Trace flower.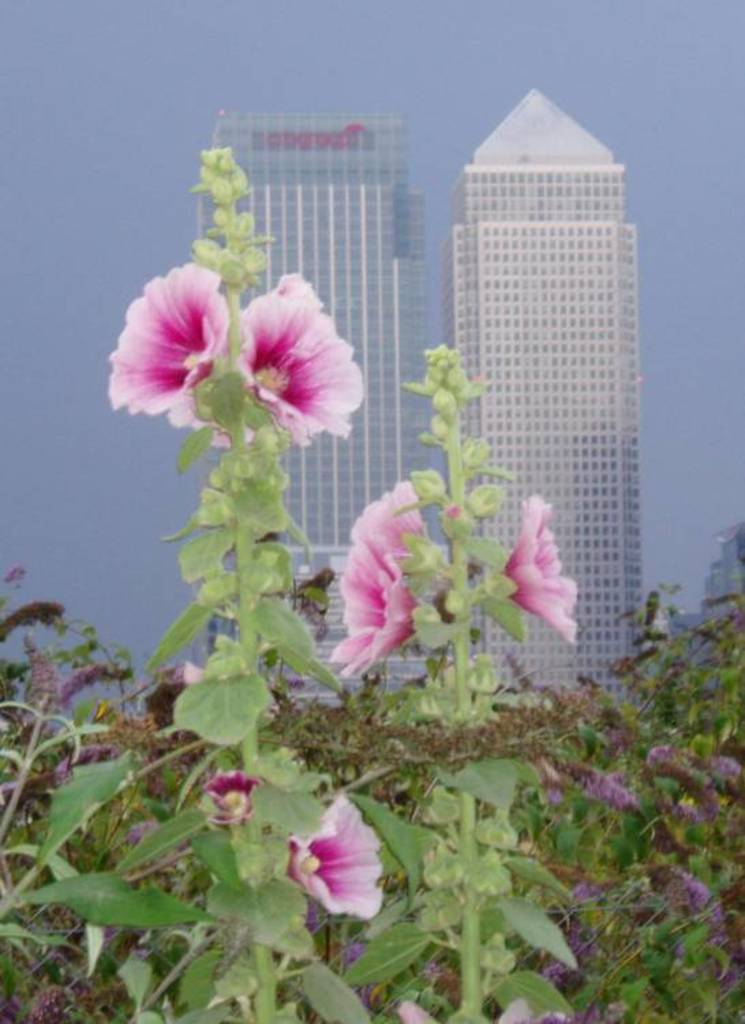
Traced to detection(146, 683, 186, 728).
